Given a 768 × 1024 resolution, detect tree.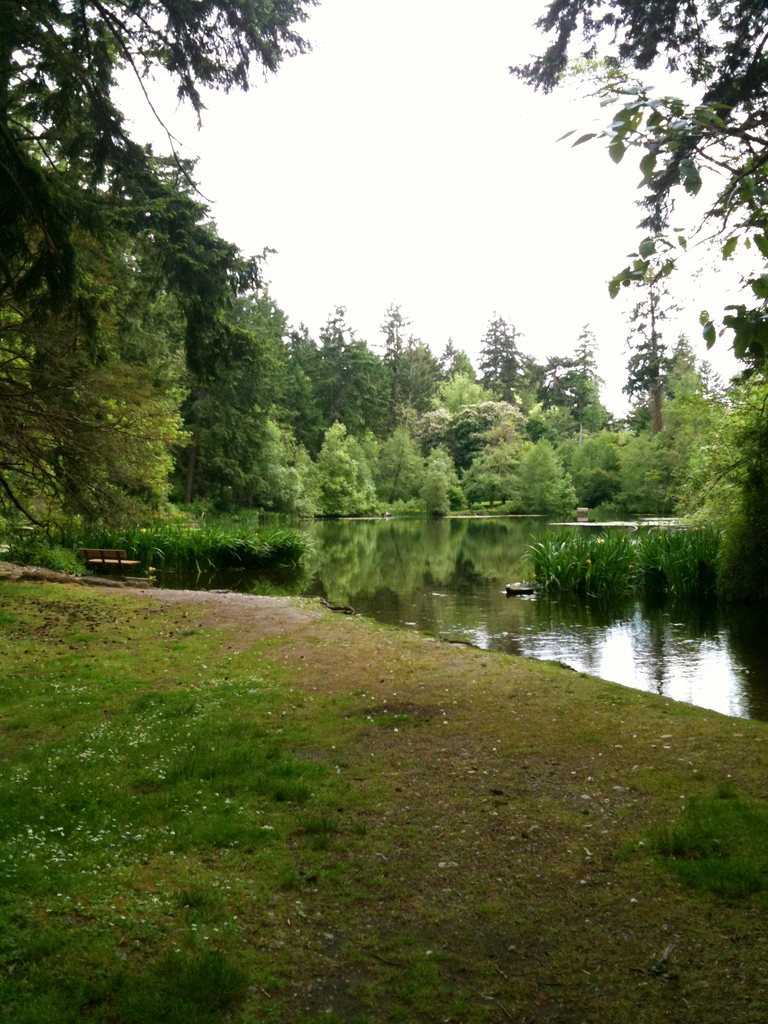
569/428/660/531.
